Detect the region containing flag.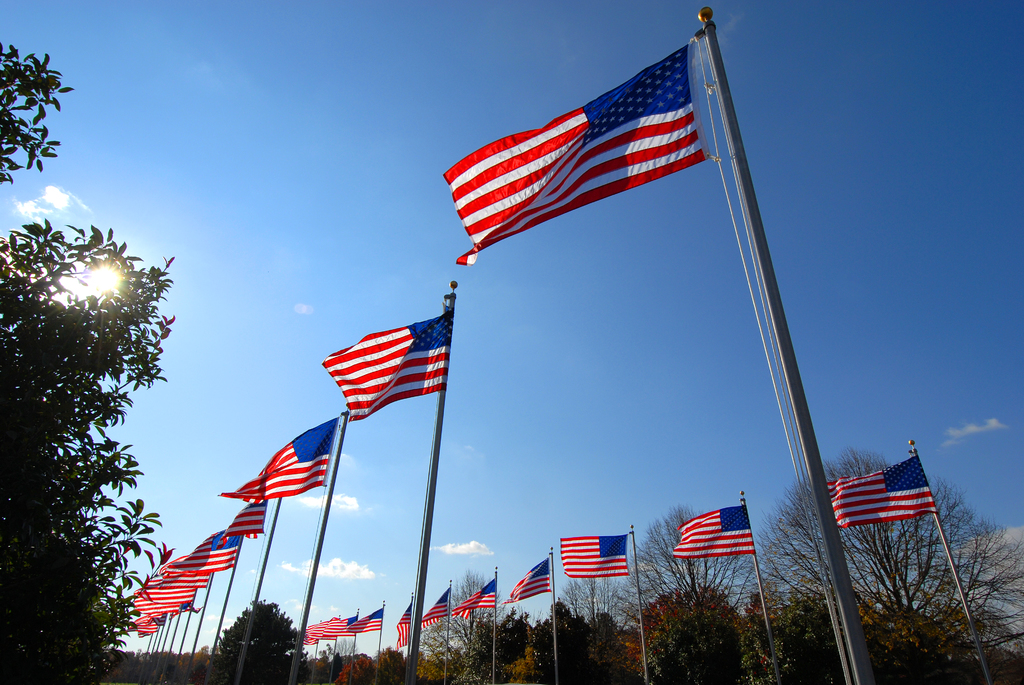
(449, 38, 709, 272).
